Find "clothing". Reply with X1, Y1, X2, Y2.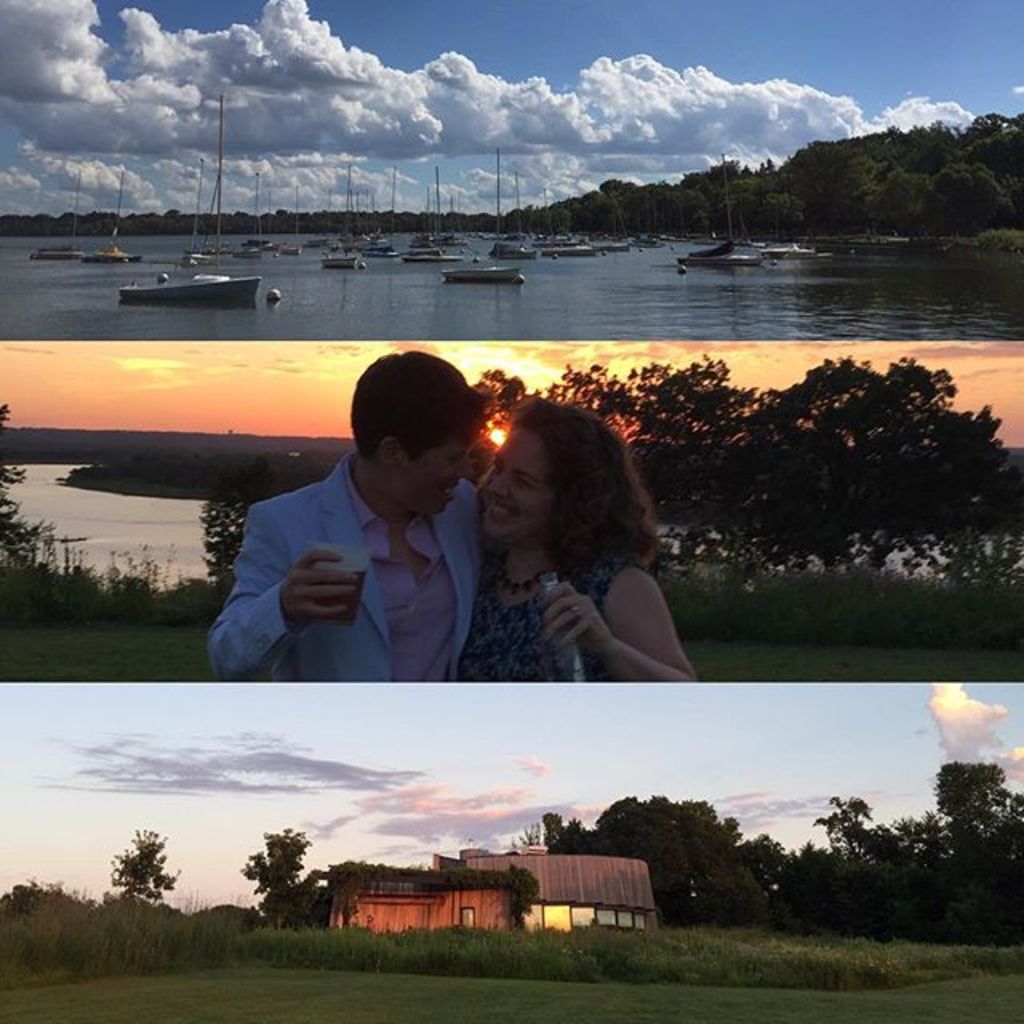
454, 538, 638, 690.
